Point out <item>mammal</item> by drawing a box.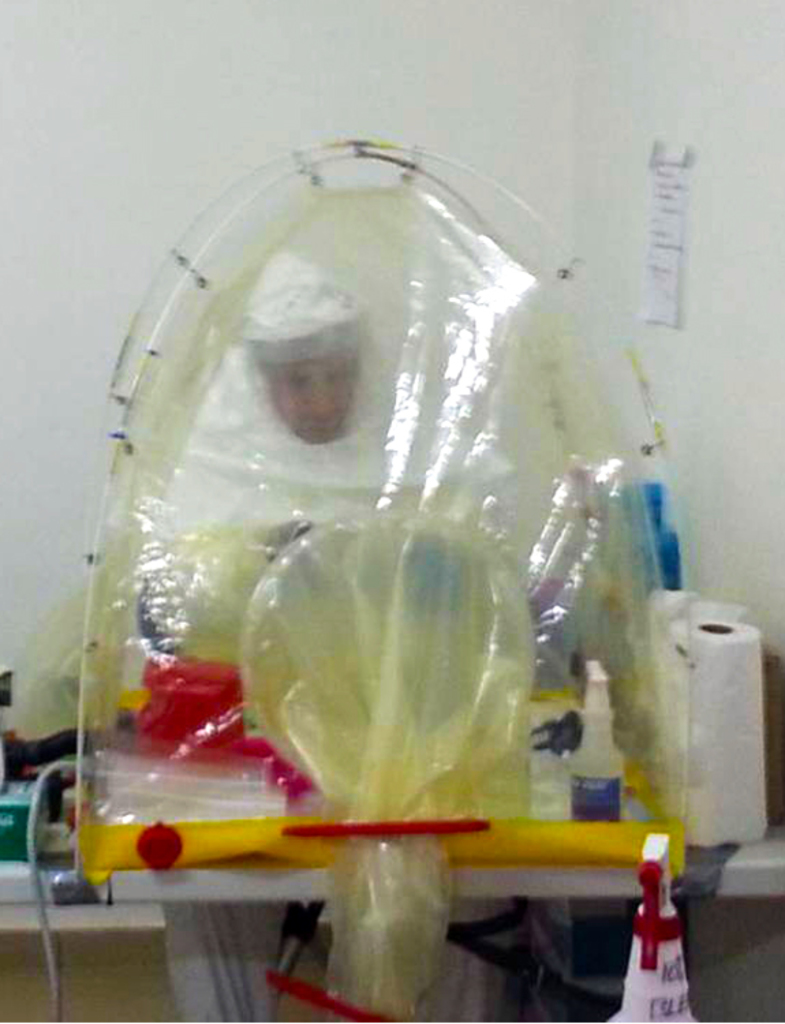
rect(169, 258, 522, 1023).
